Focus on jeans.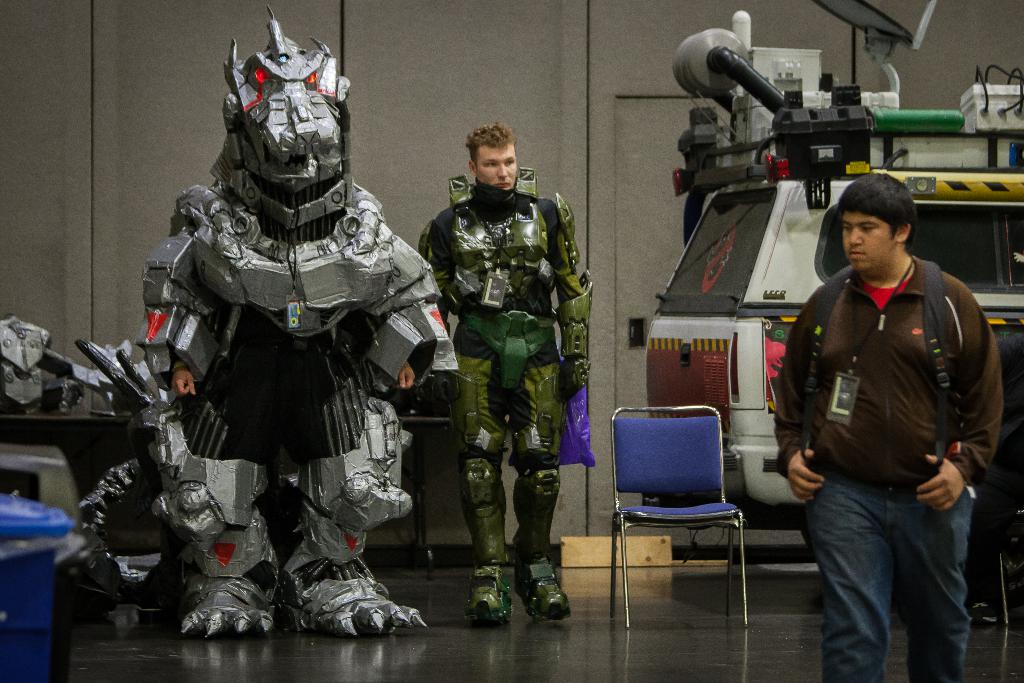
Focused at detection(804, 471, 981, 682).
